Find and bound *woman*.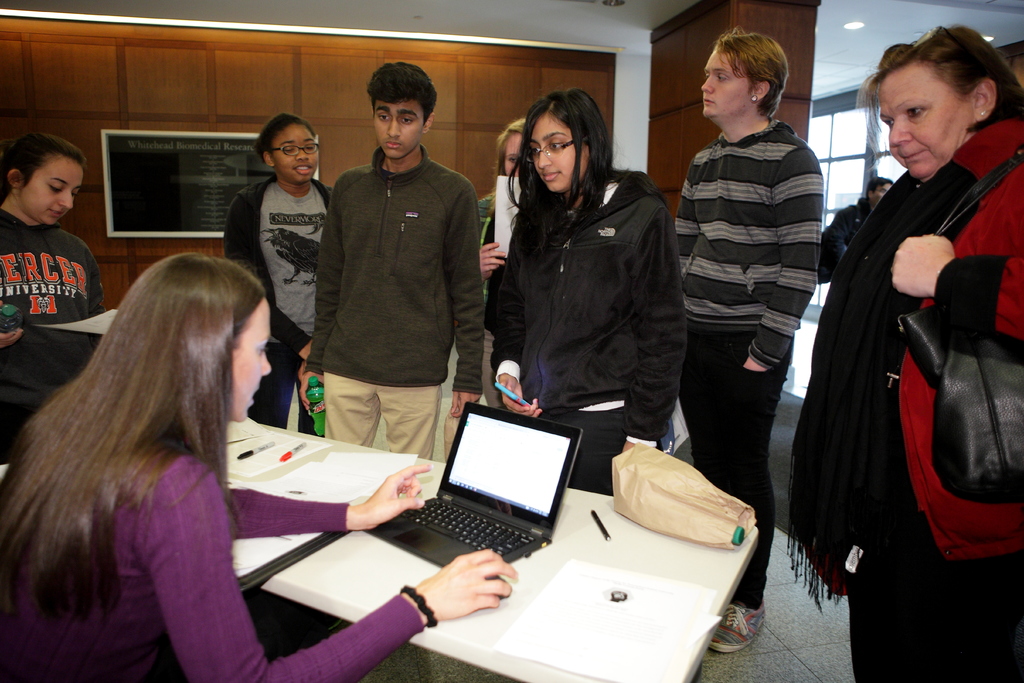
Bound: bbox=(0, 143, 113, 456).
